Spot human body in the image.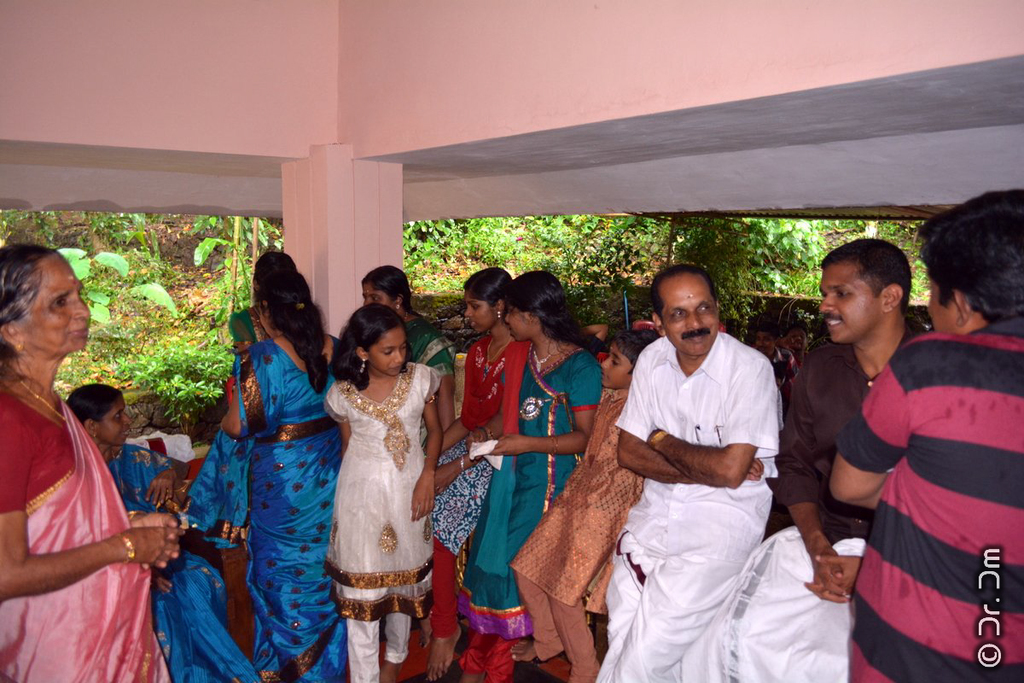
human body found at [227,301,270,357].
